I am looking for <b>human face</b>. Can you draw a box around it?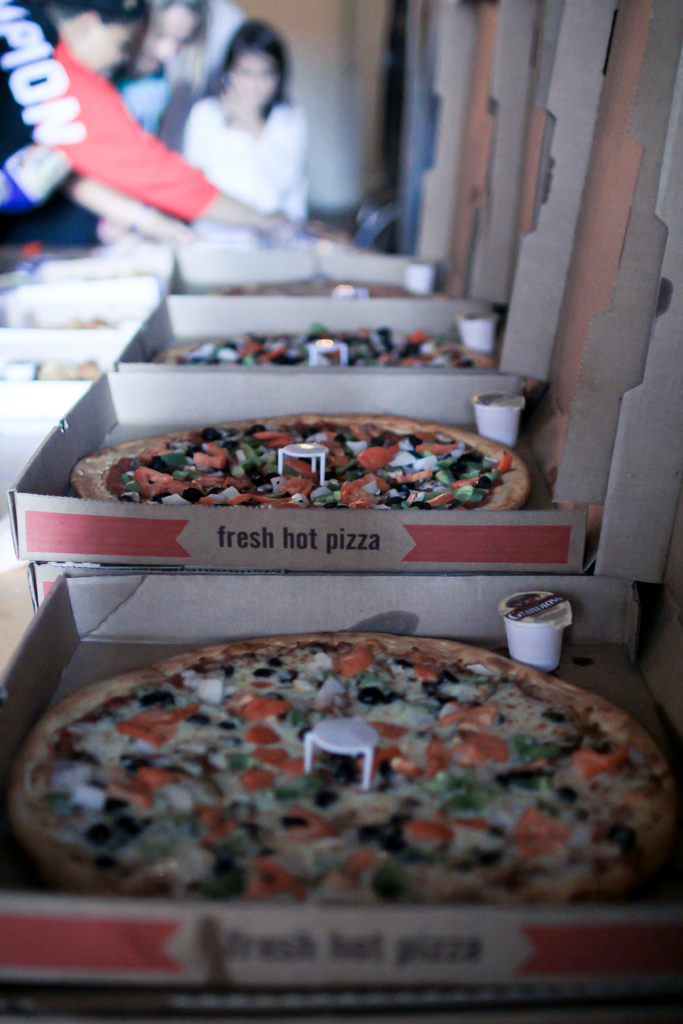
Sure, the bounding box is box=[227, 49, 281, 99].
